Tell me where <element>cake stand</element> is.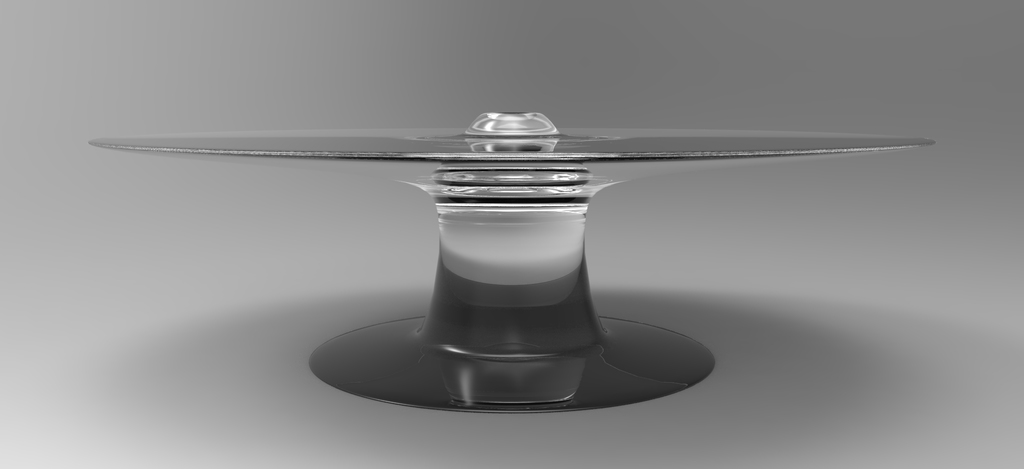
<element>cake stand</element> is at {"left": 33, "top": 76, "right": 995, "bottom": 424}.
